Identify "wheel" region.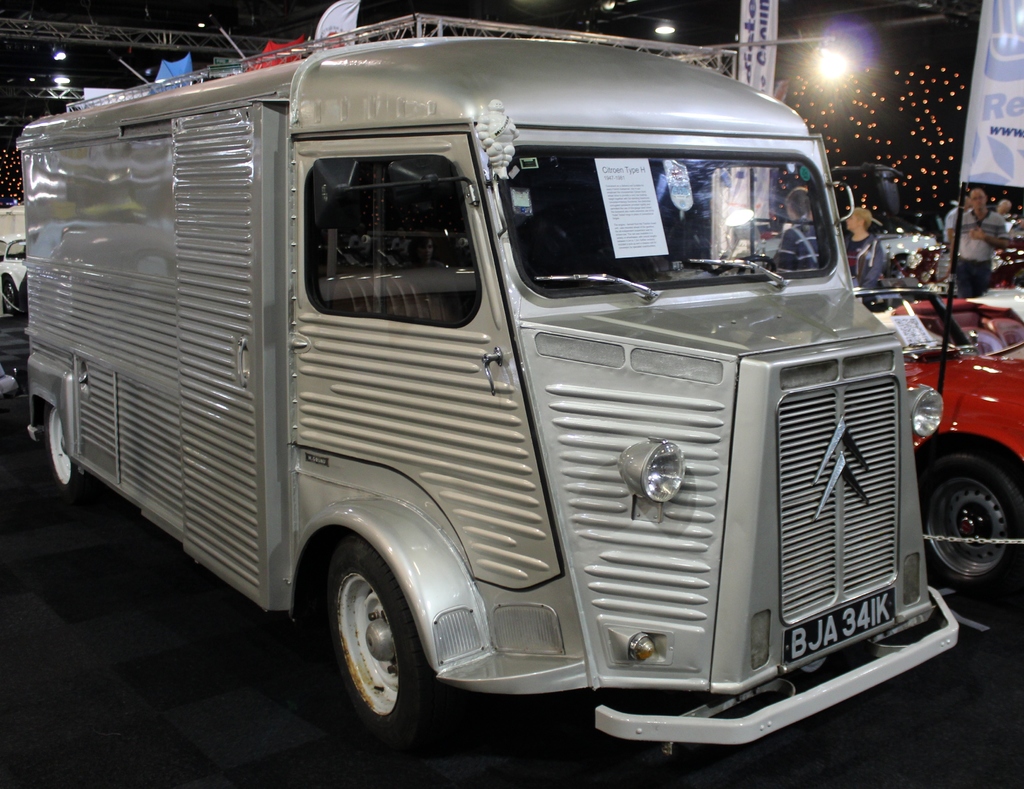
Region: [left=35, top=405, right=96, bottom=506].
